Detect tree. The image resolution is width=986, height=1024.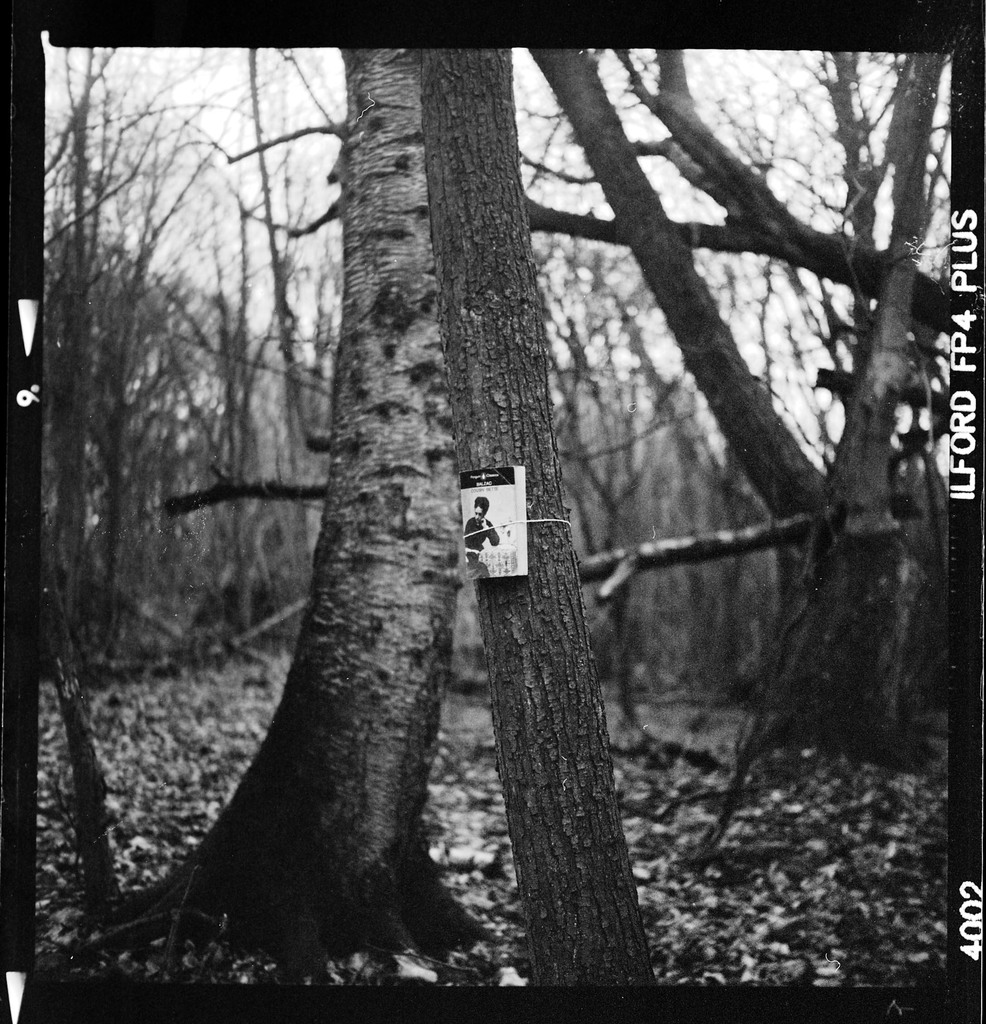
select_region(71, 42, 470, 965).
